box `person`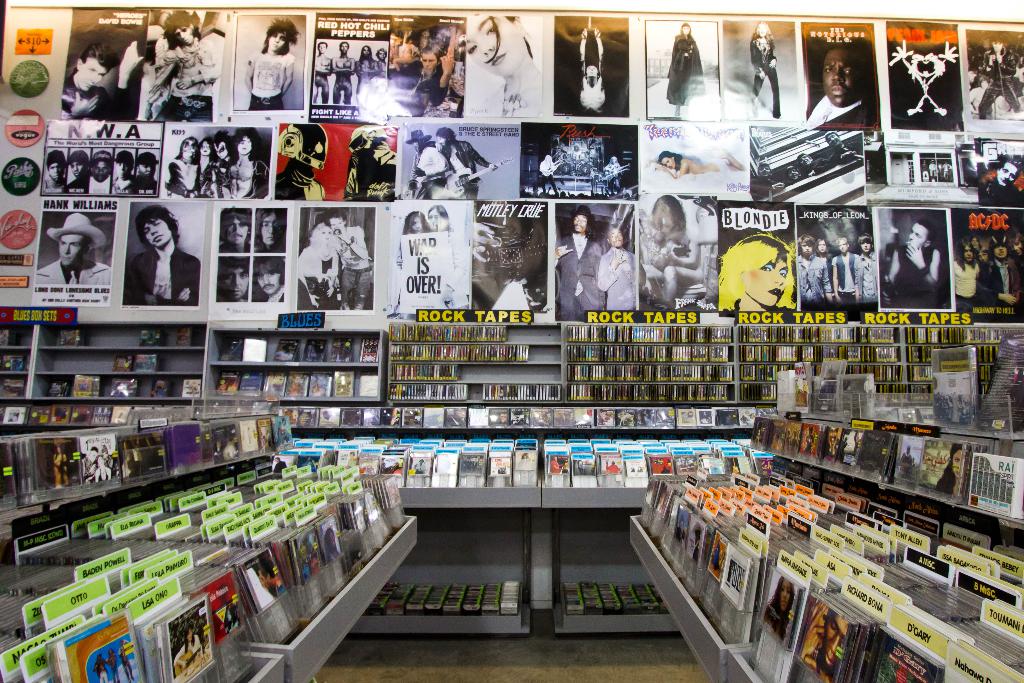
bbox=(324, 203, 372, 308)
